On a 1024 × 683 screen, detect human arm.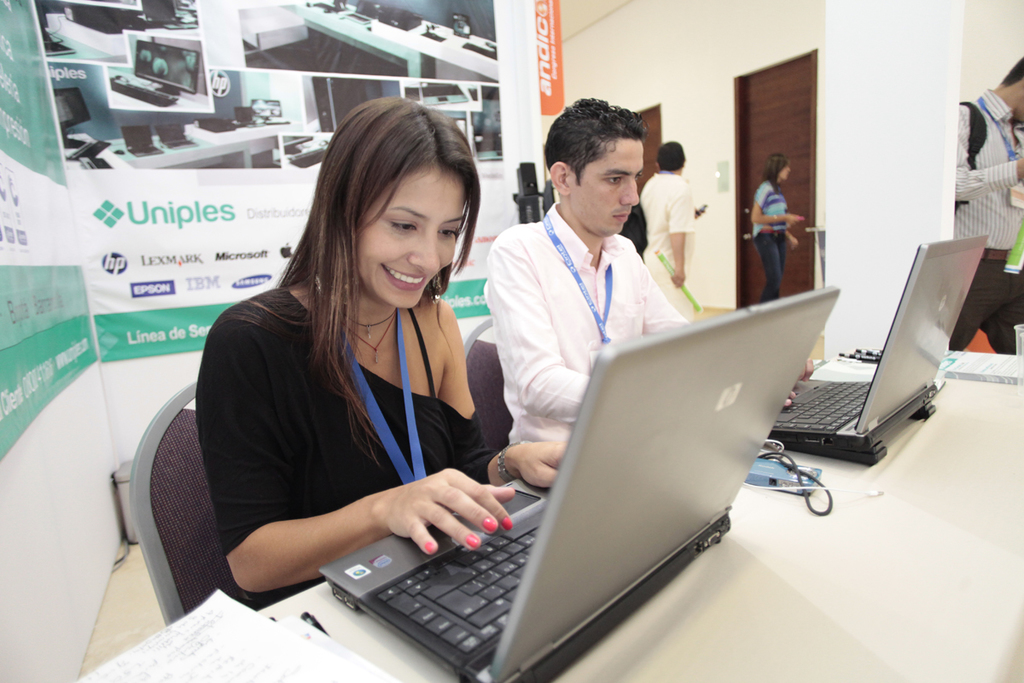
[x1=949, y1=90, x2=1023, y2=204].
